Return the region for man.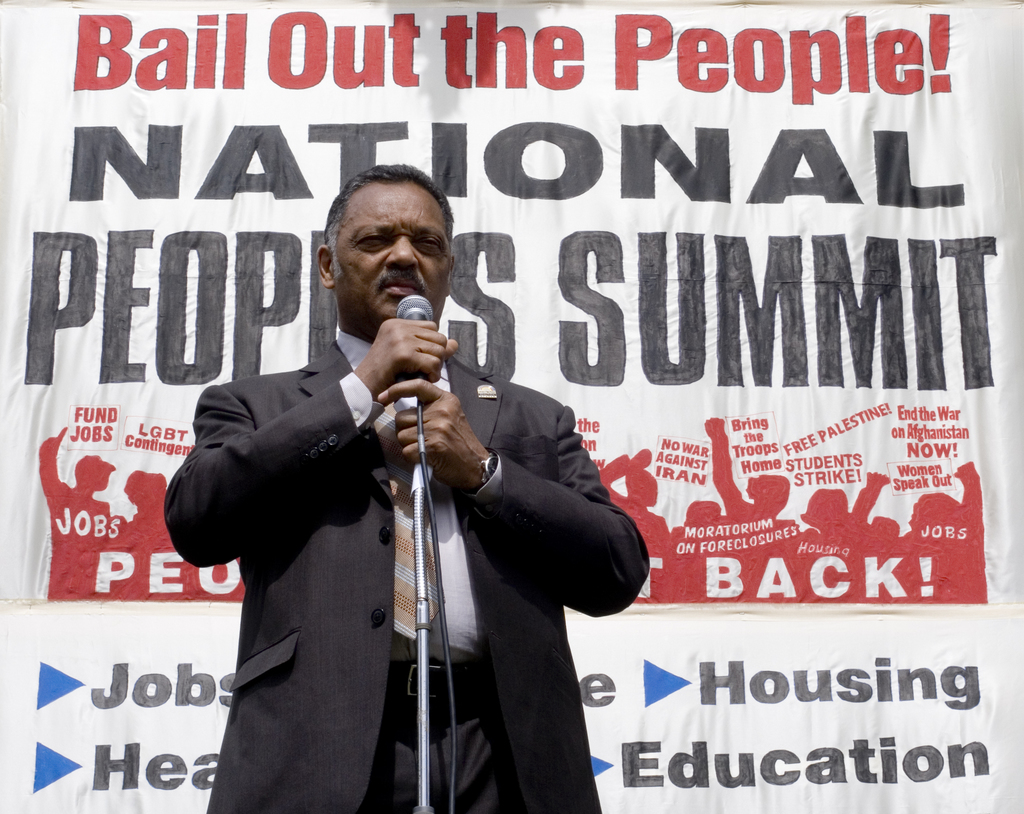
crop(178, 177, 627, 803).
